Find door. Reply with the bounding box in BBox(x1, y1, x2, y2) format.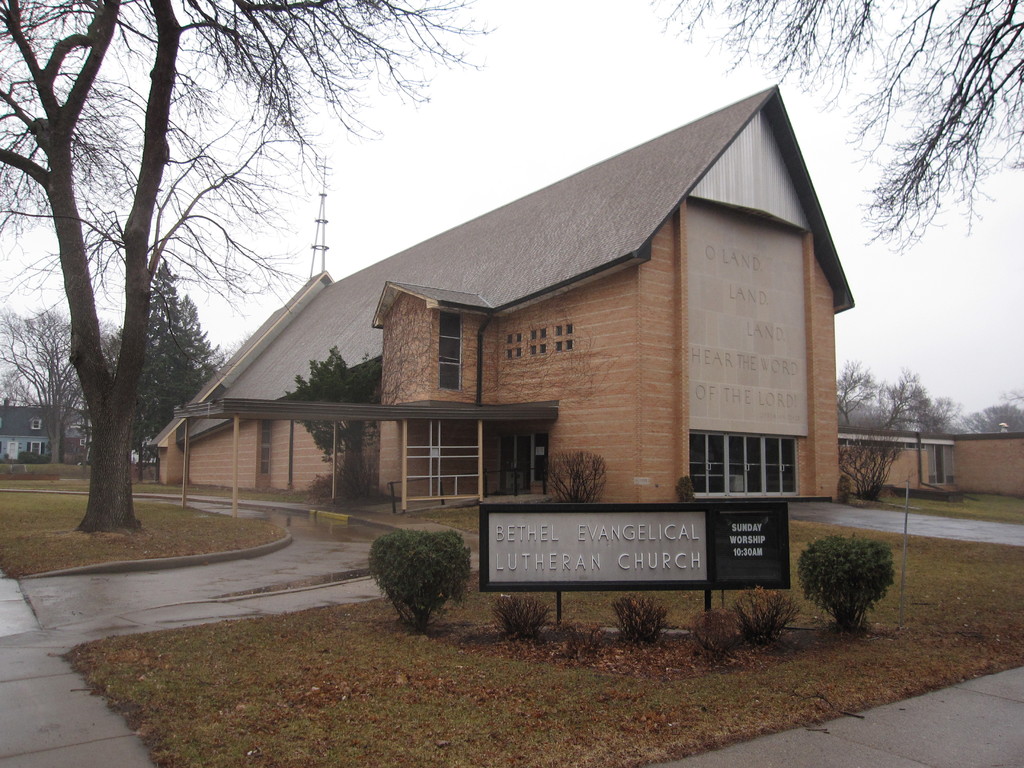
BBox(763, 435, 801, 493).
